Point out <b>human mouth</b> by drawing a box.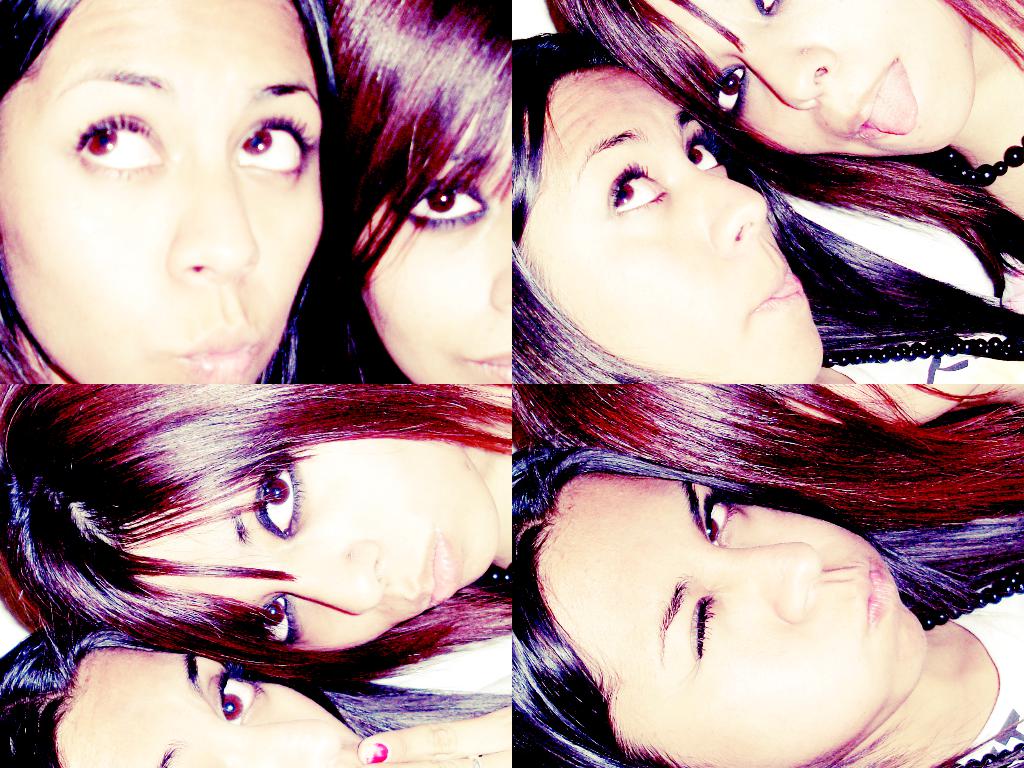
bbox=(844, 56, 921, 146).
